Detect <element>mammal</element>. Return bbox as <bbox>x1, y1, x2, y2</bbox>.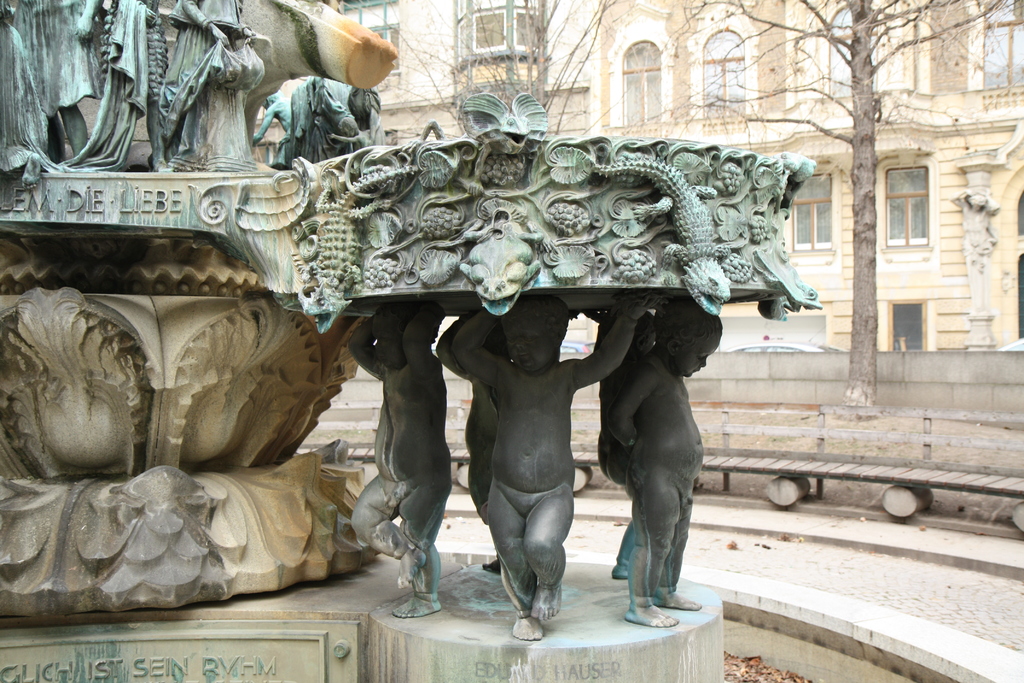
<bbox>447, 268, 625, 625</bbox>.
